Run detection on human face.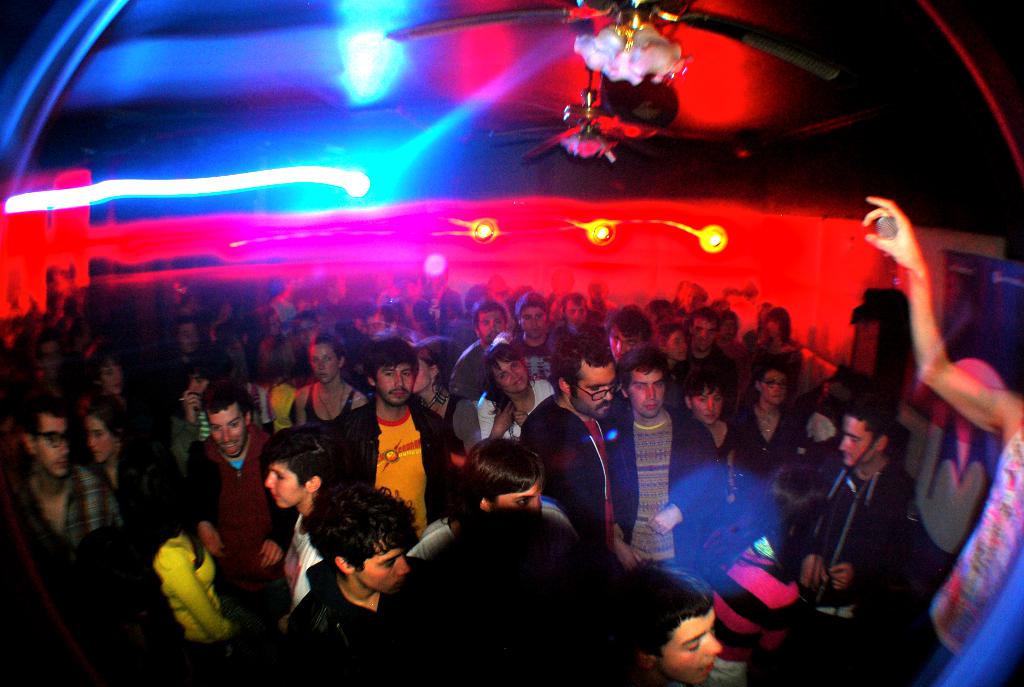
Result: <bbox>760, 368, 788, 402</bbox>.
